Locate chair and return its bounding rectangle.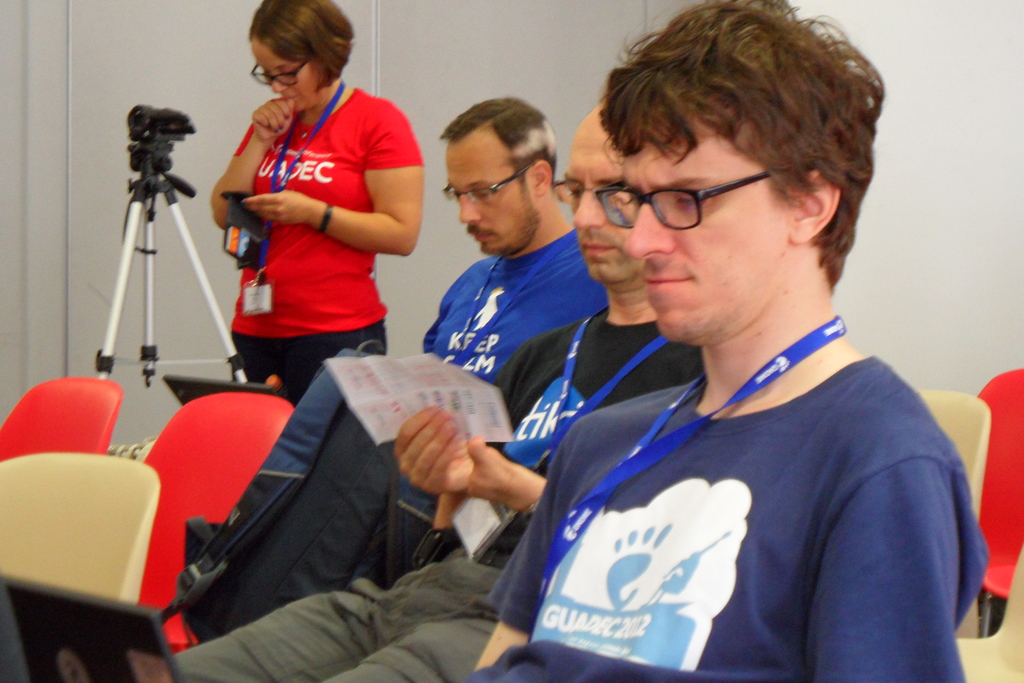
detection(943, 554, 1023, 682).
